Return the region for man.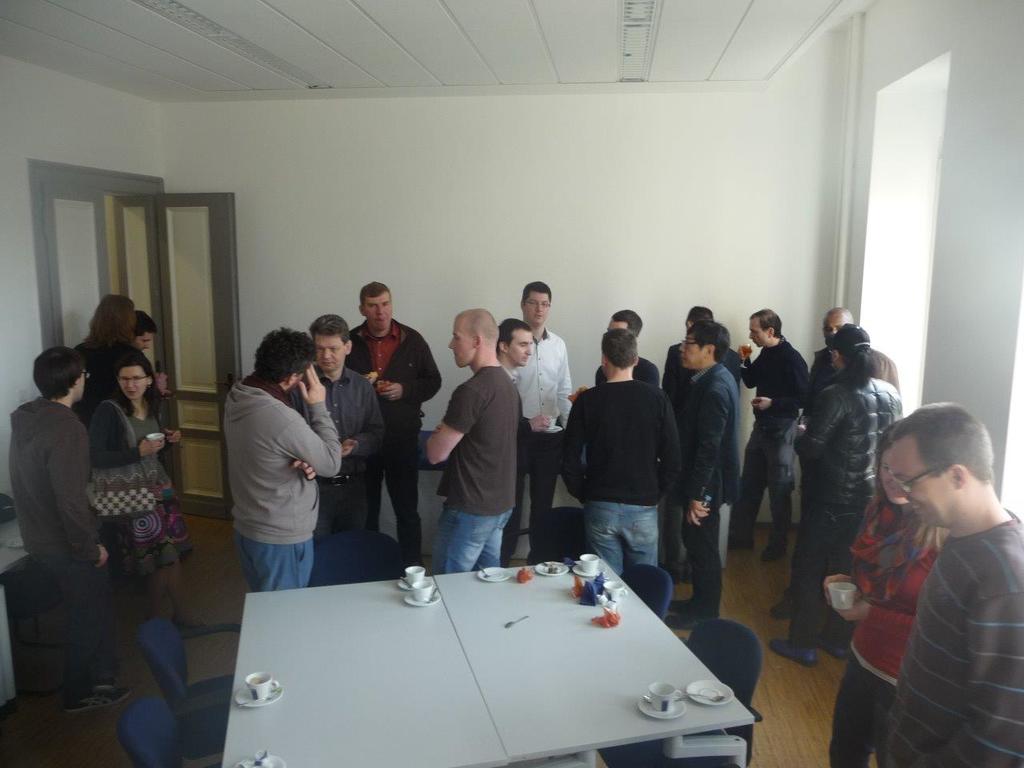
region(589, 311, 666, 392).
